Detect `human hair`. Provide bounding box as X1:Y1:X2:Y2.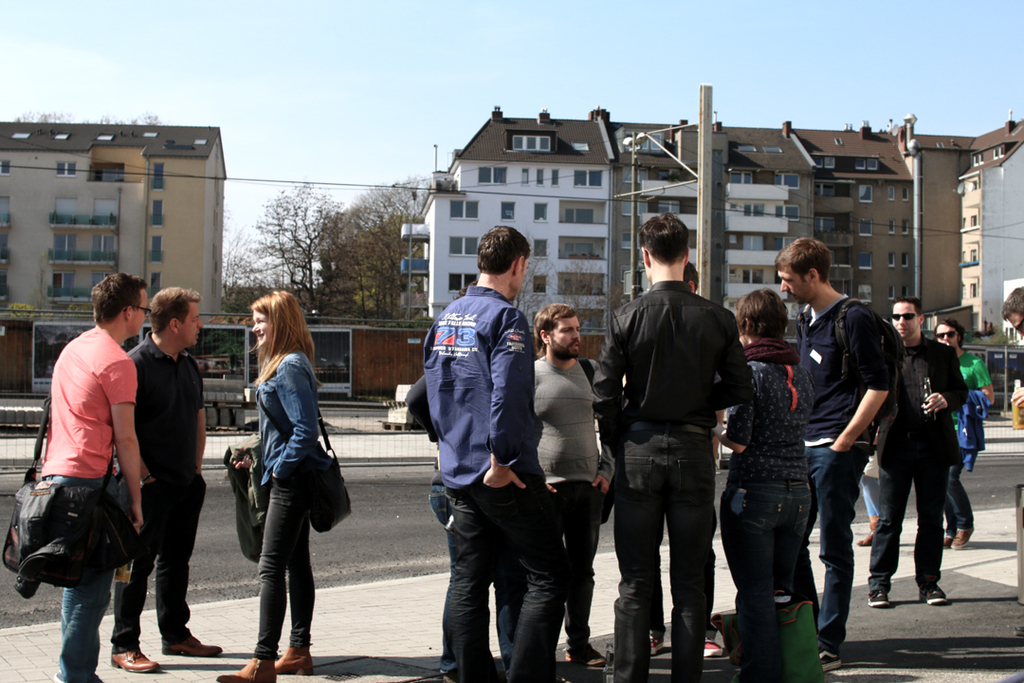
999:286:1023:323.
